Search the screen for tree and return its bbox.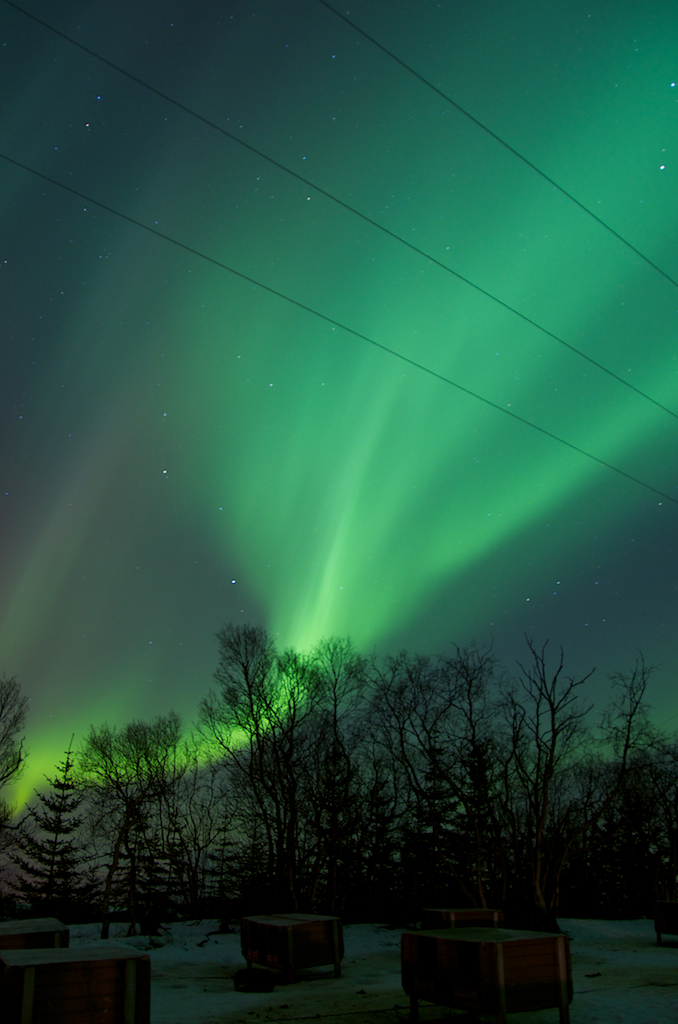
Found: bbox=[201, 626, 292, 892].
